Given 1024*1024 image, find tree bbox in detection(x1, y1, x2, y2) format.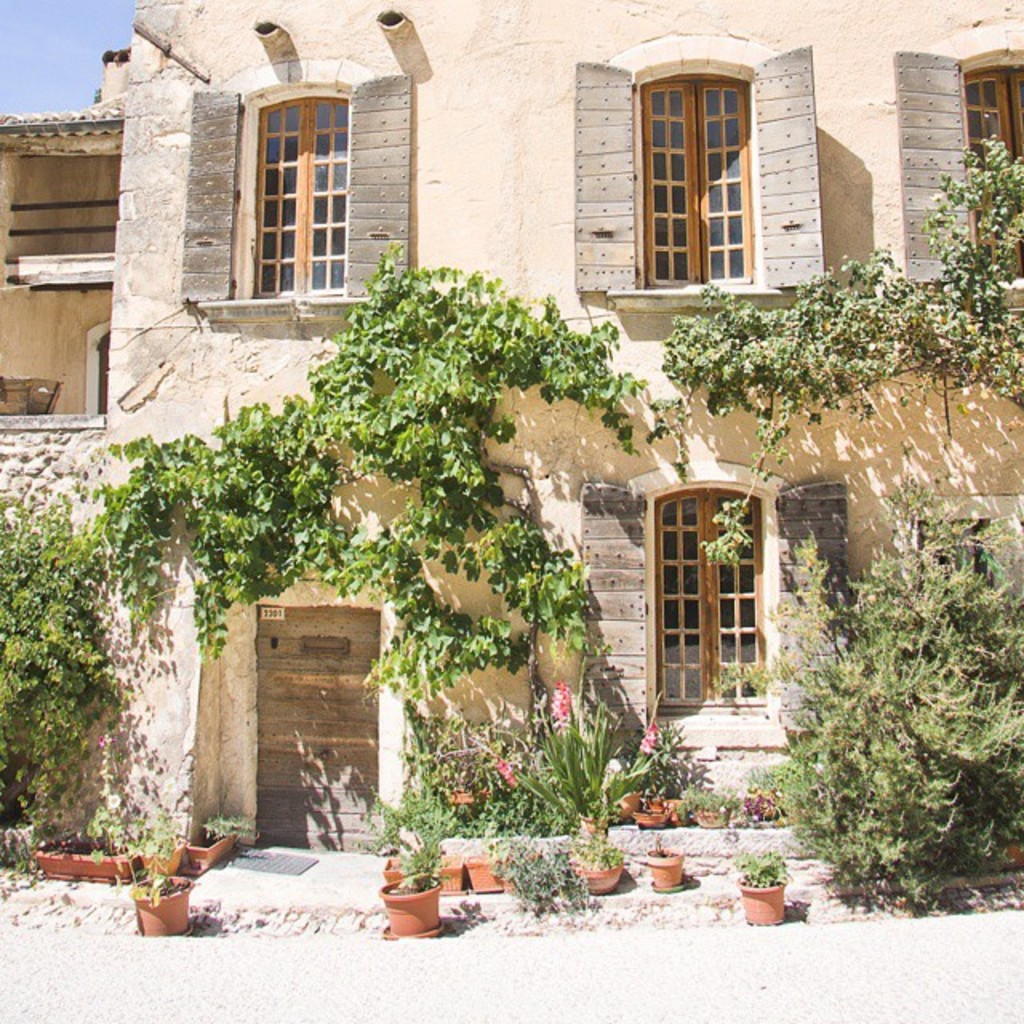
detection(774, 480, 1022, 909).
